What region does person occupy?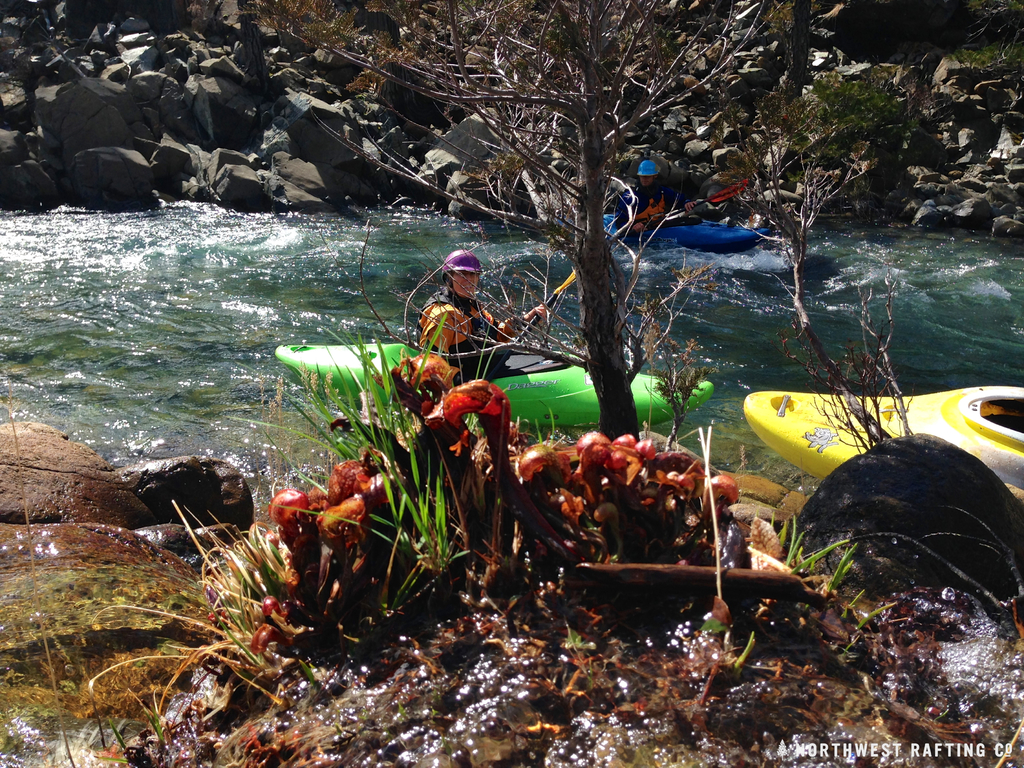
BBox(616, 157, 701, 239).
